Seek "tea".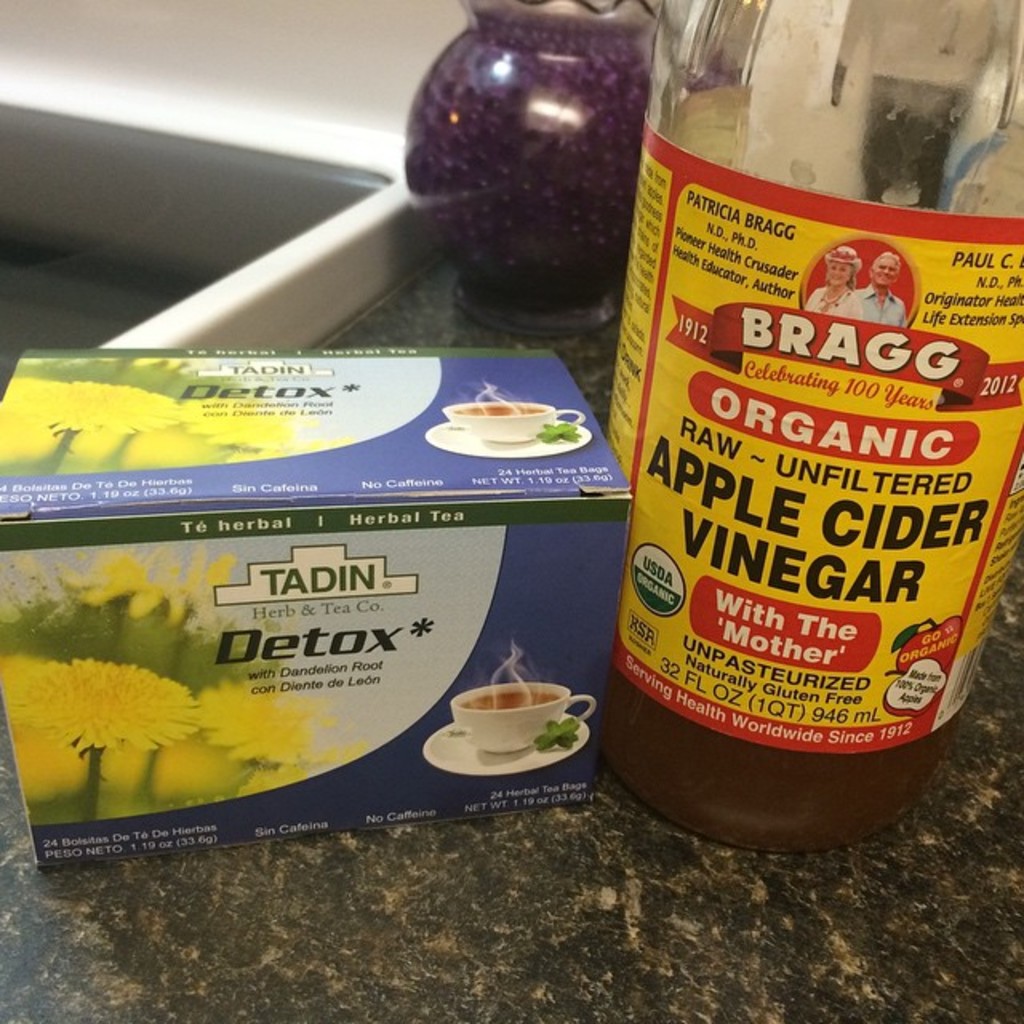
[459,685,558,709].
